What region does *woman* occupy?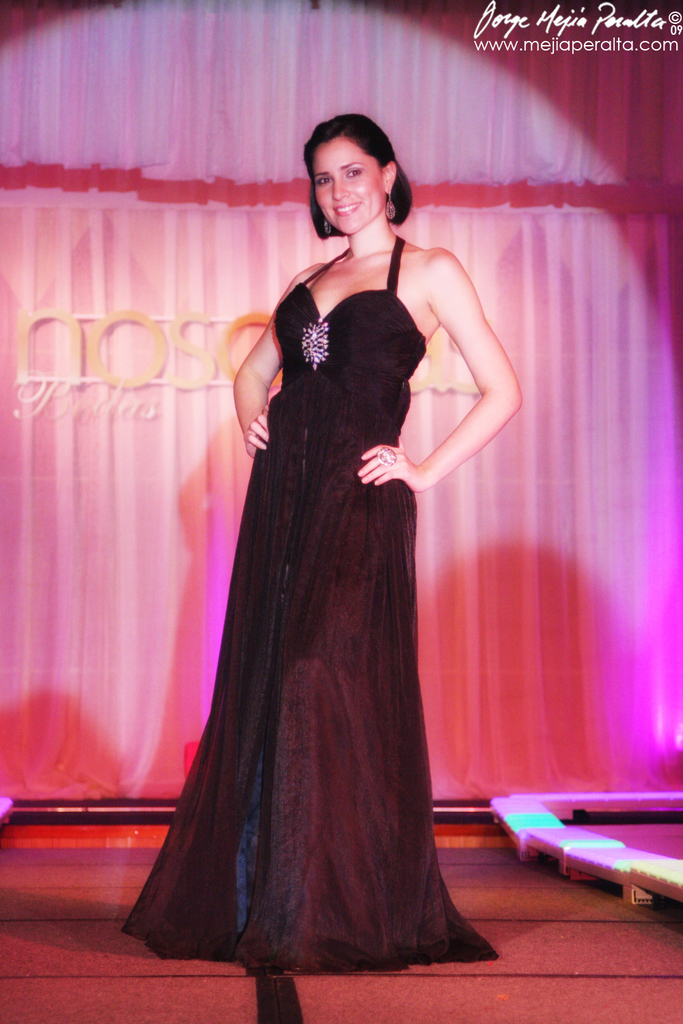
<region>160, 192, 488, 981</region>.
